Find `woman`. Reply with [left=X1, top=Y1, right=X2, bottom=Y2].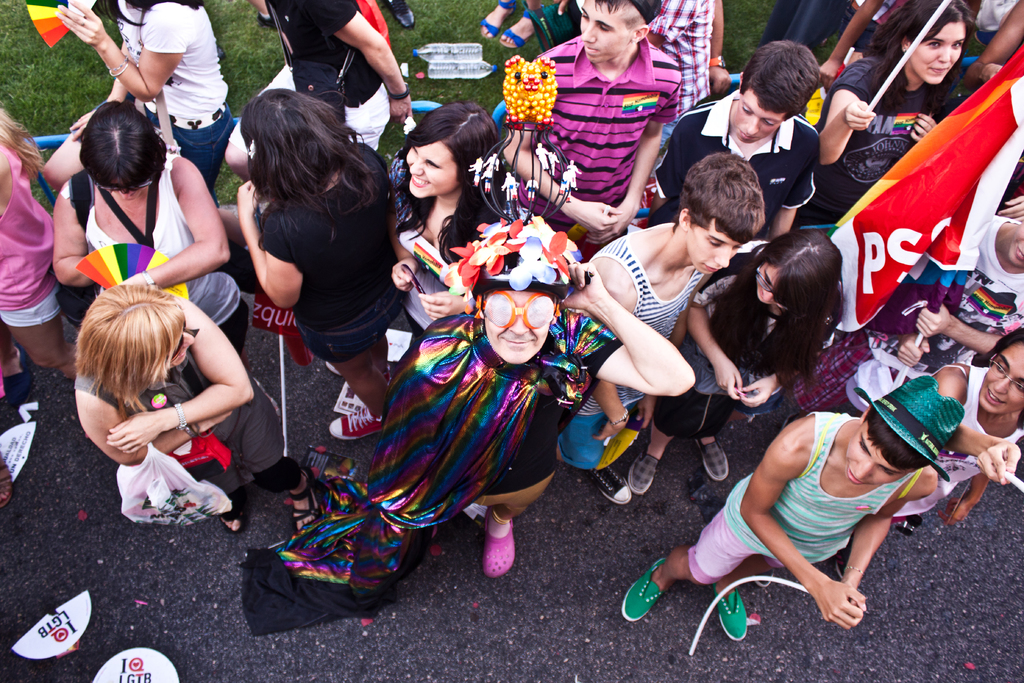
[left=29, top=107, right=253, bottom=434].
